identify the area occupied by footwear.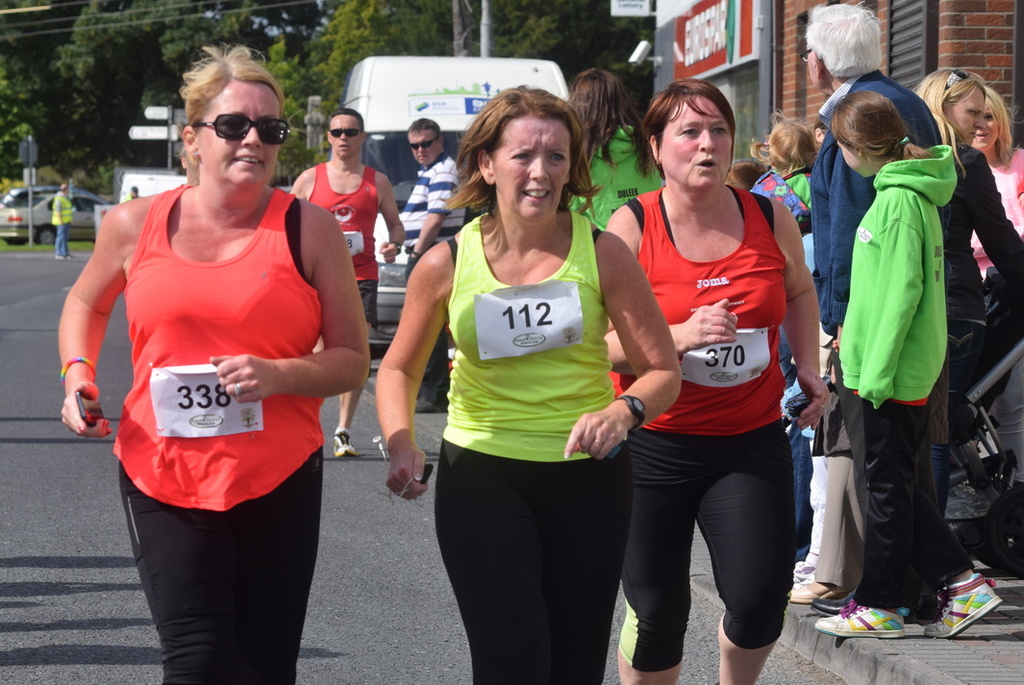
Area: region(815, 591, 861, 617).
